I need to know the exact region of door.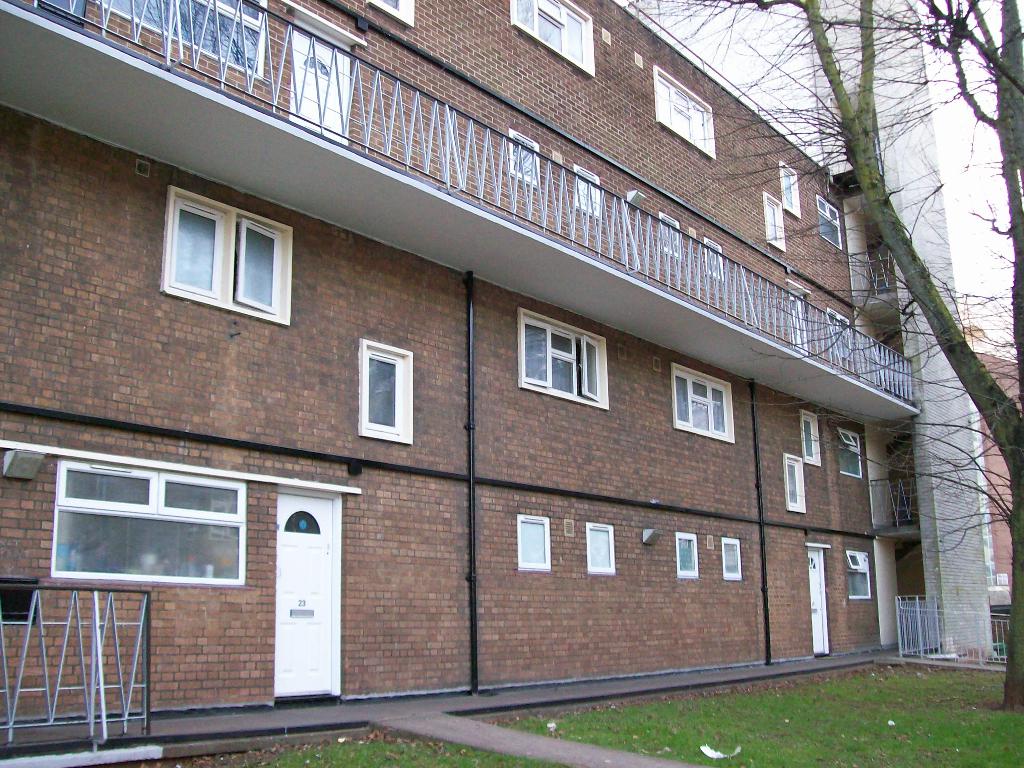
Region: x1=806 y1=545 x2=833 y2=662.
